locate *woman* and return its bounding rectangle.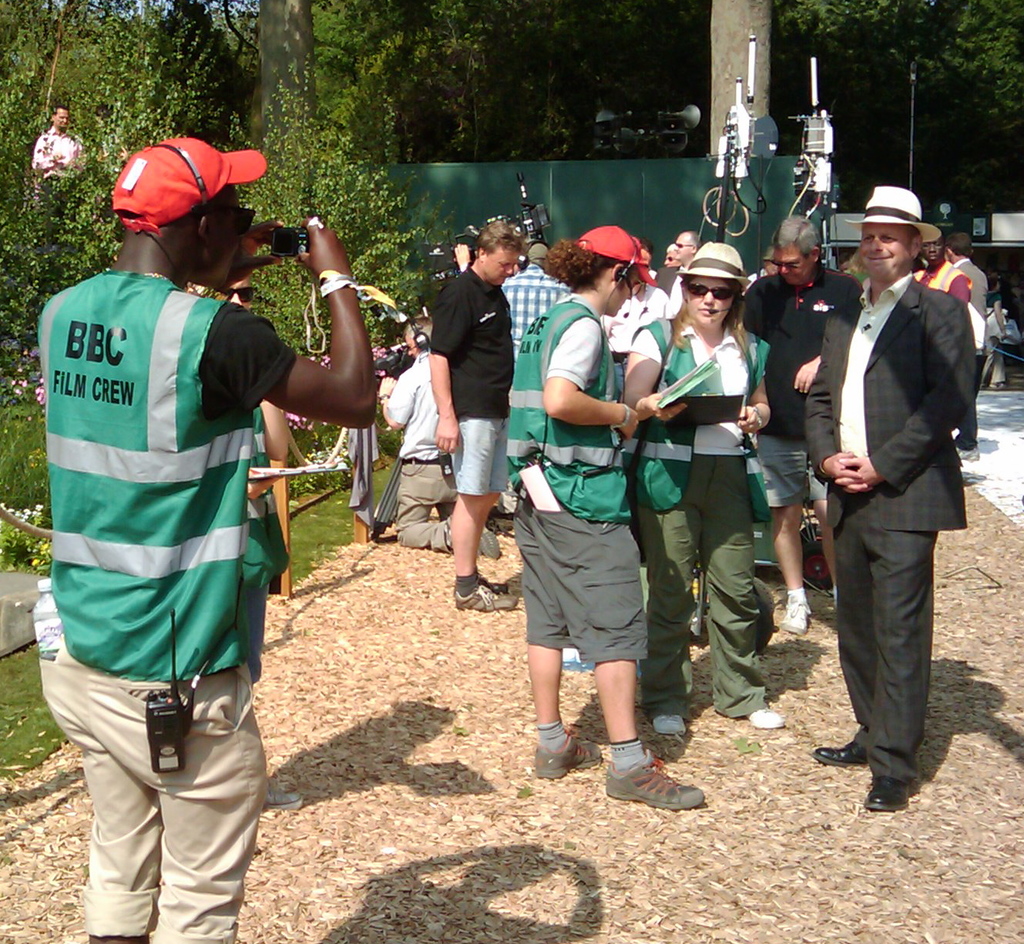
[981,272,1009,389].
